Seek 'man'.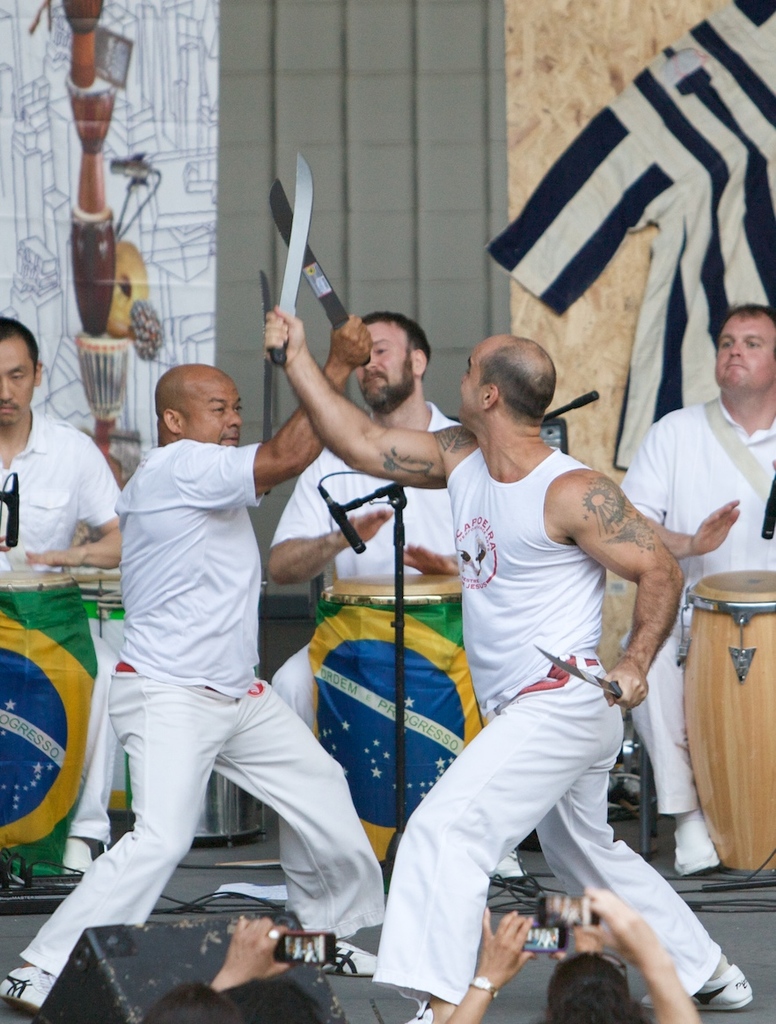
rect(618, 304, 775, 878).
